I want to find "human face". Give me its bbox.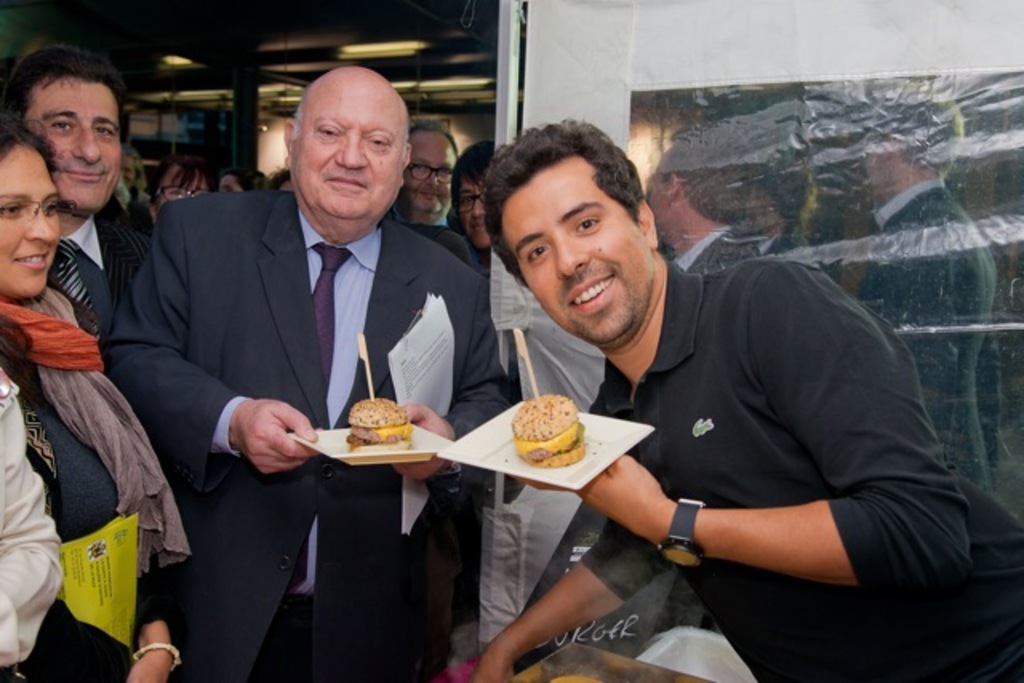
(0, 142, 62, 299).
